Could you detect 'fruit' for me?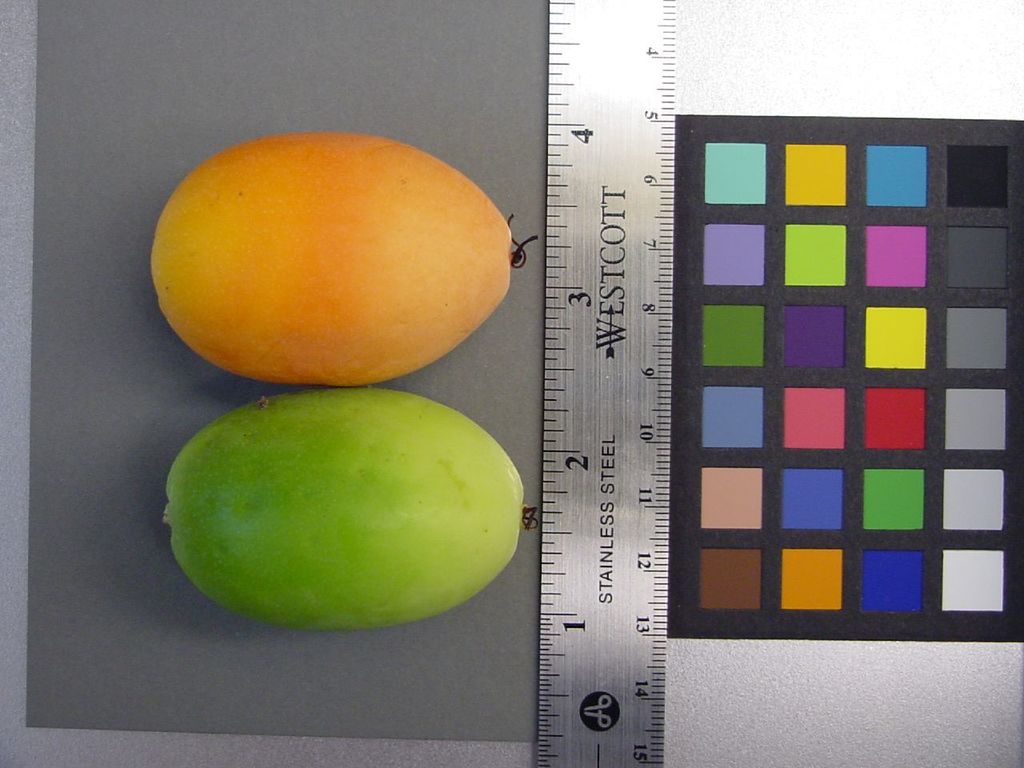
Detection result: locate(150, 137, 525, 390).
